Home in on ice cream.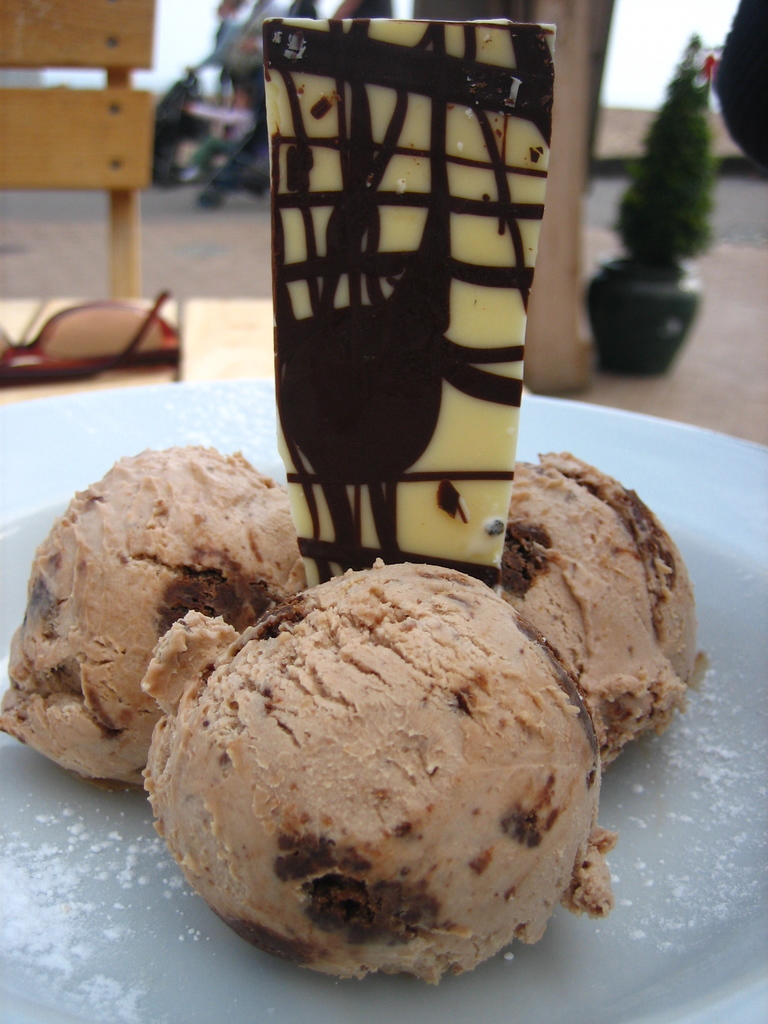
Homed in at BBox(134, 547, 621, 989).
